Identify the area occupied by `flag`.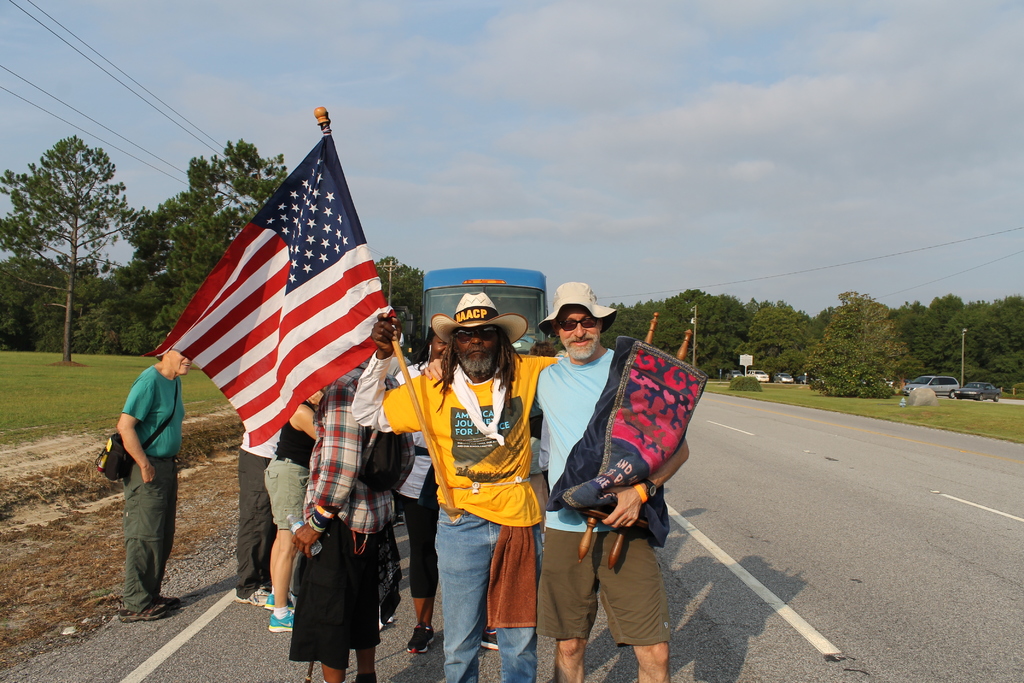
Area: <bbox>146, 114, 387, 481</bbox>.
